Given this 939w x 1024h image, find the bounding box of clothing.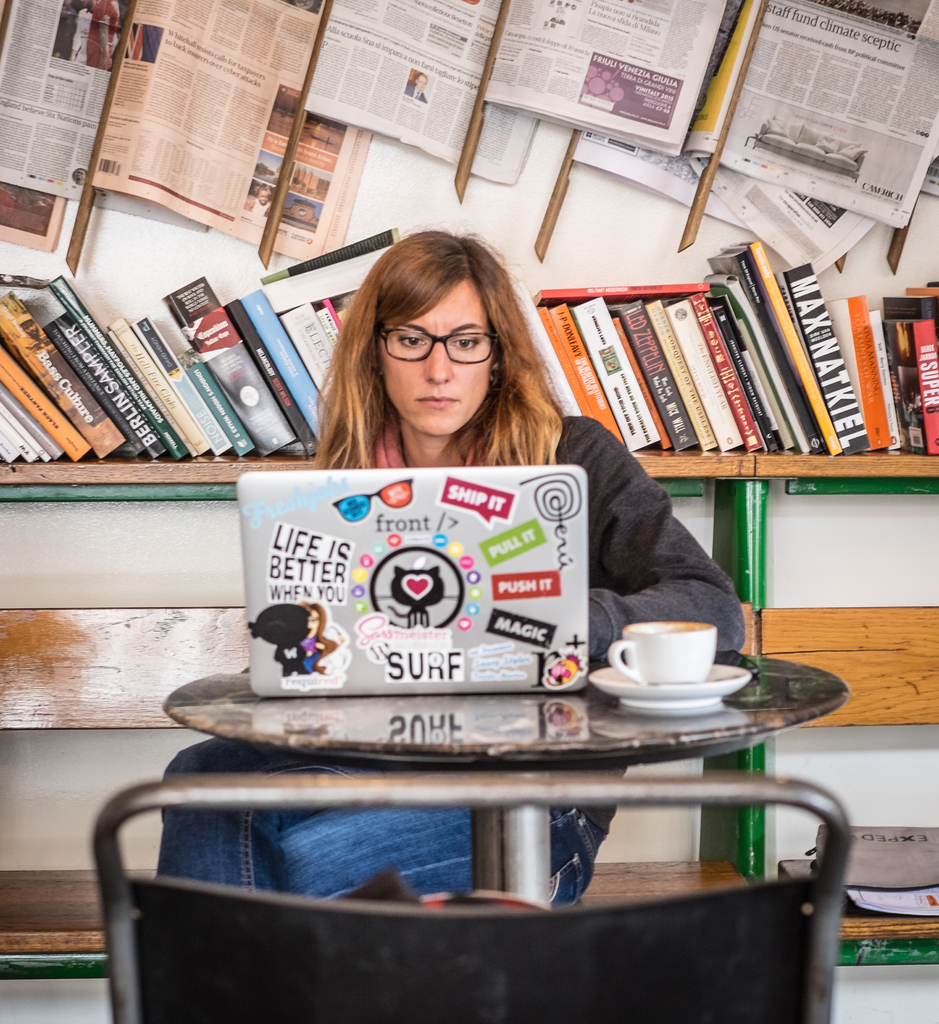
x1=152, y1=410, x2=746, y2=909.
